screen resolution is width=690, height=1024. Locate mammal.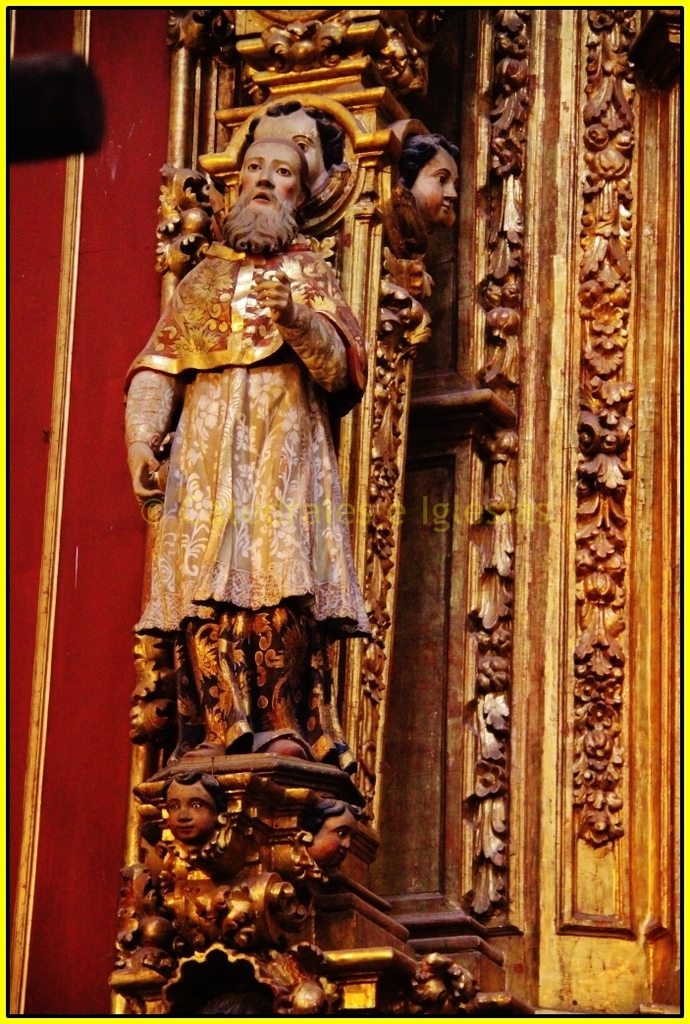
[124,103,369,763].
